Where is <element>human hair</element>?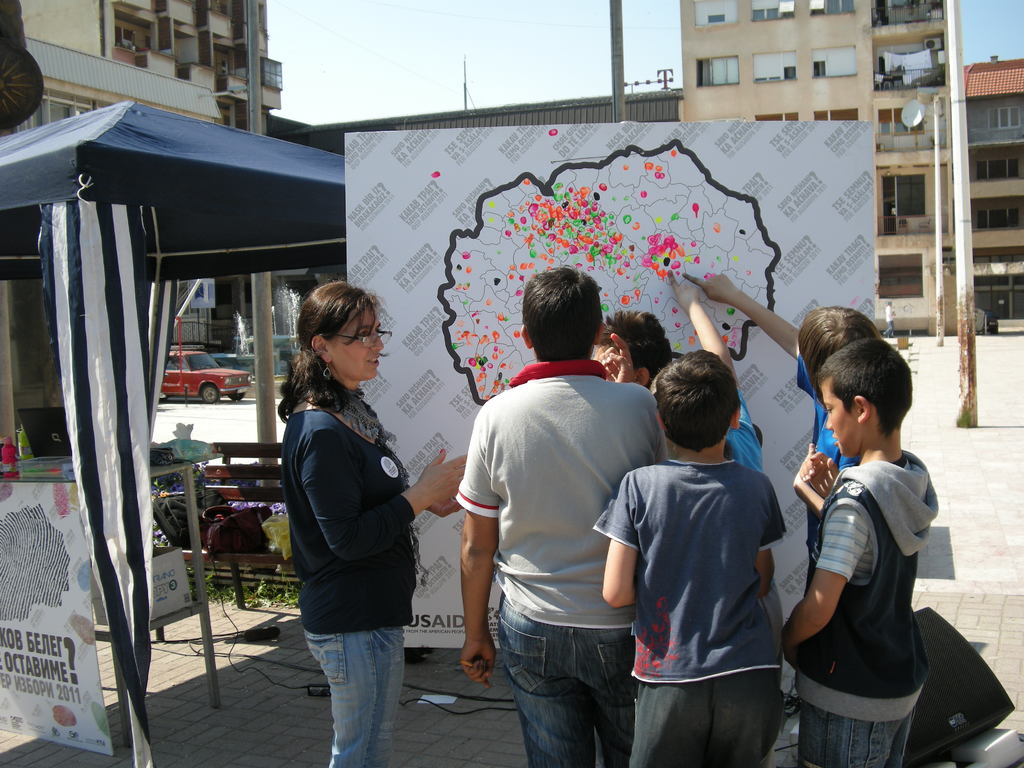
box=[278, 278, 396, 420].
